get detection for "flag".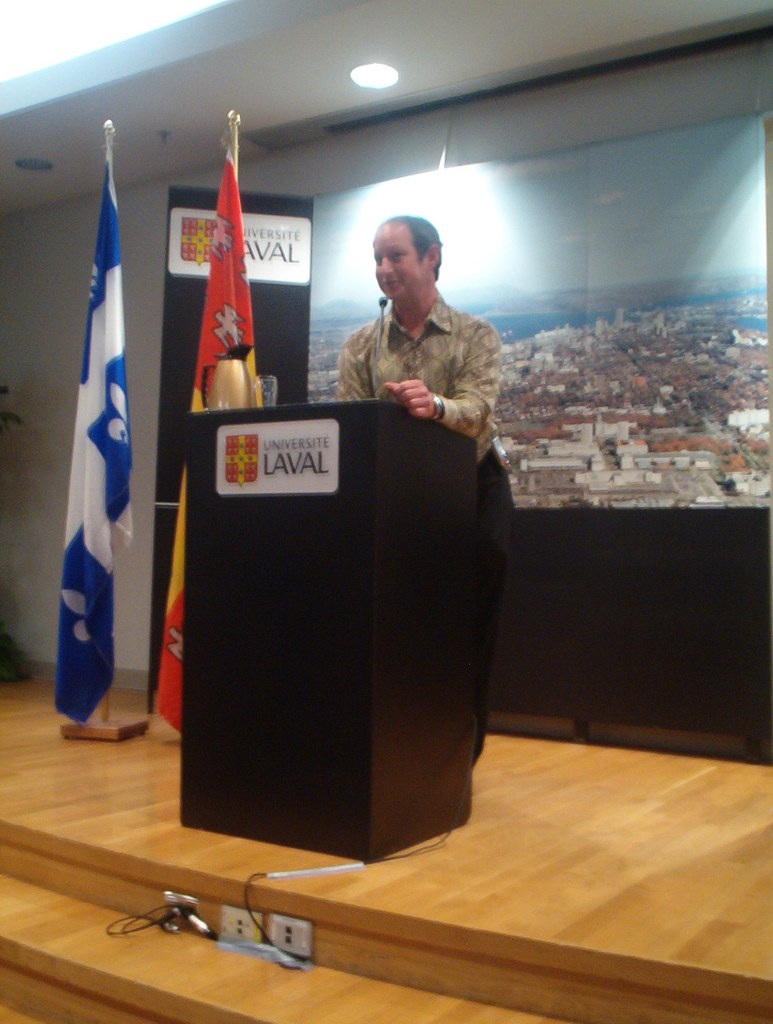
Detection: Rect(44, 227, 131, 761).
